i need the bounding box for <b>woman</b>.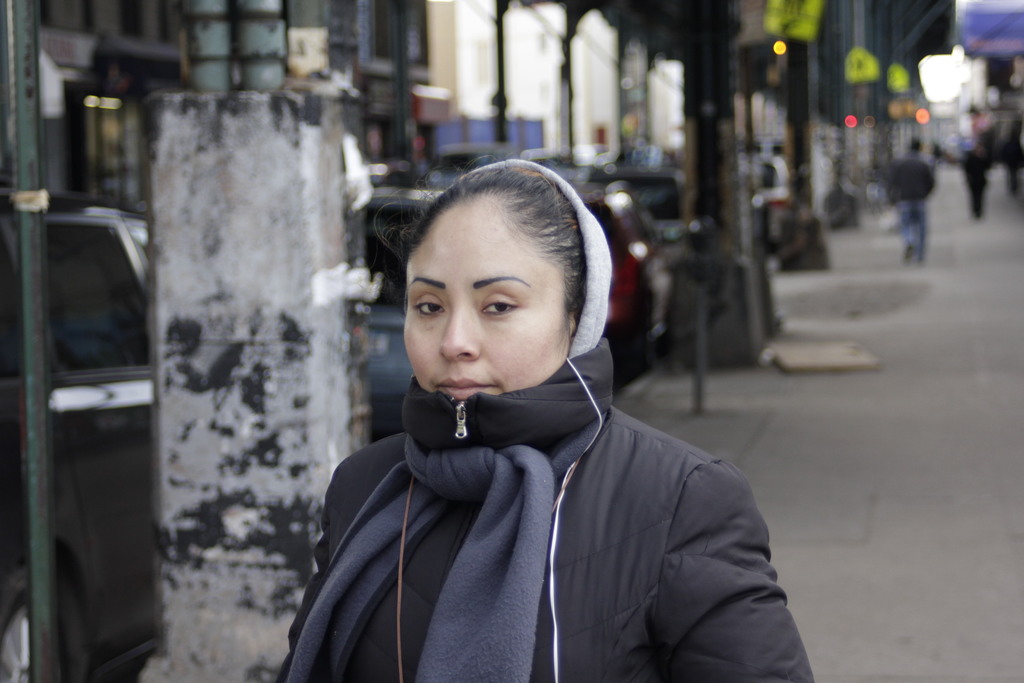
Here it is: [276, 152, 820, 682].
